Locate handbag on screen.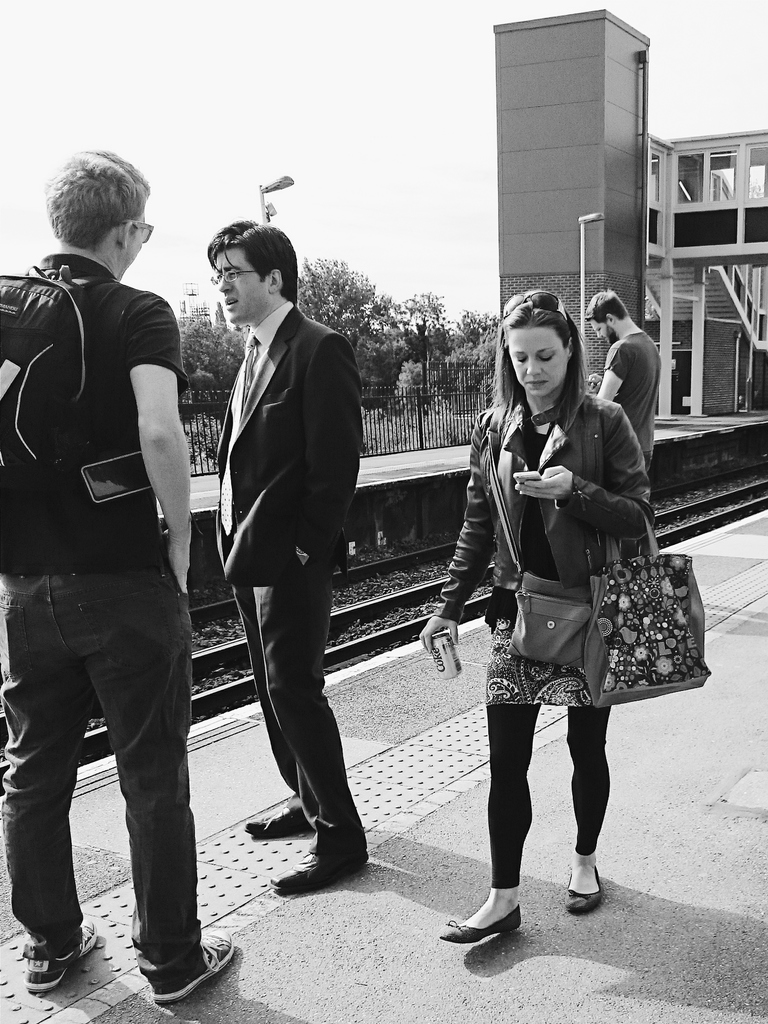
On screen at <box>486,414,596,669</box>.
